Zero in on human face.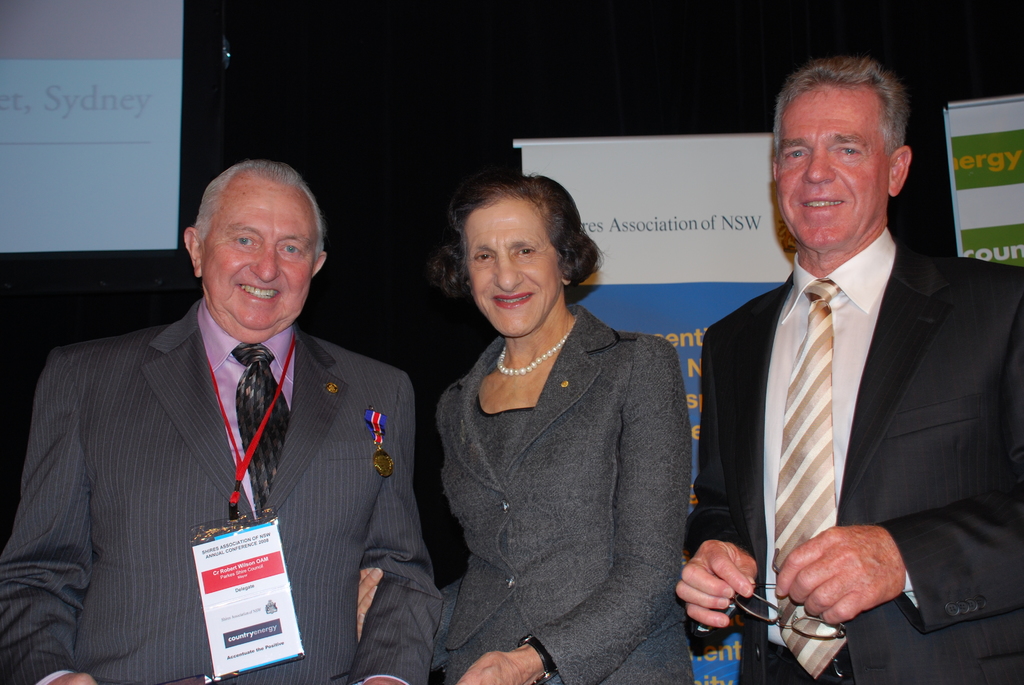
Zeroed in: 202 177 314 329.
